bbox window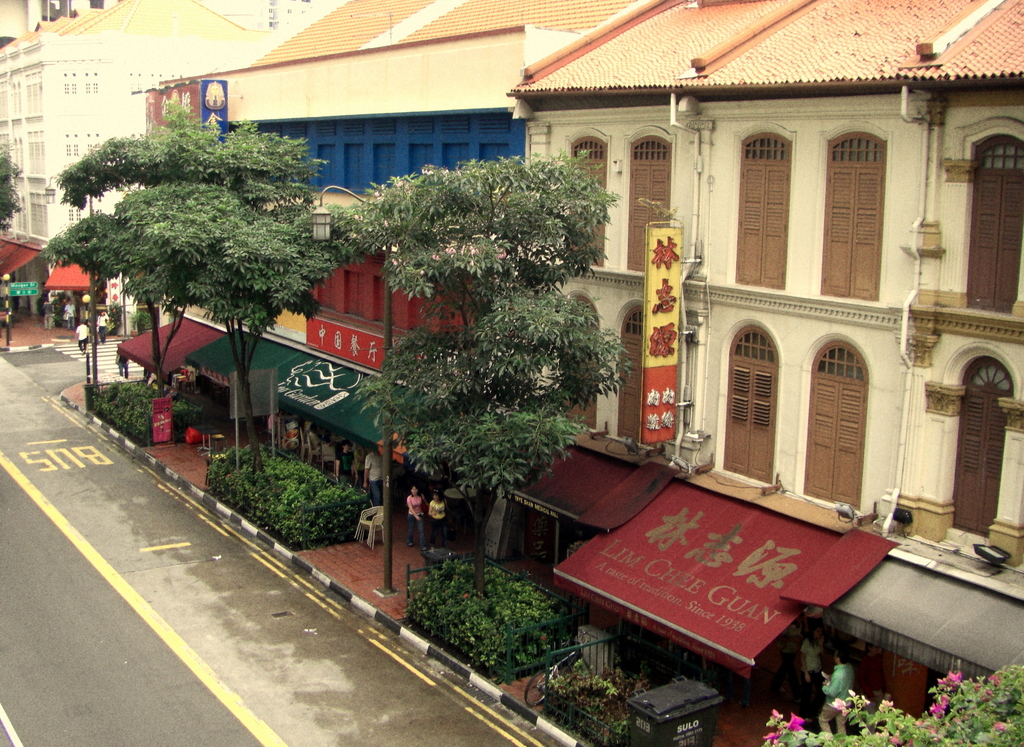
detection(60, 72, 78, 100)
